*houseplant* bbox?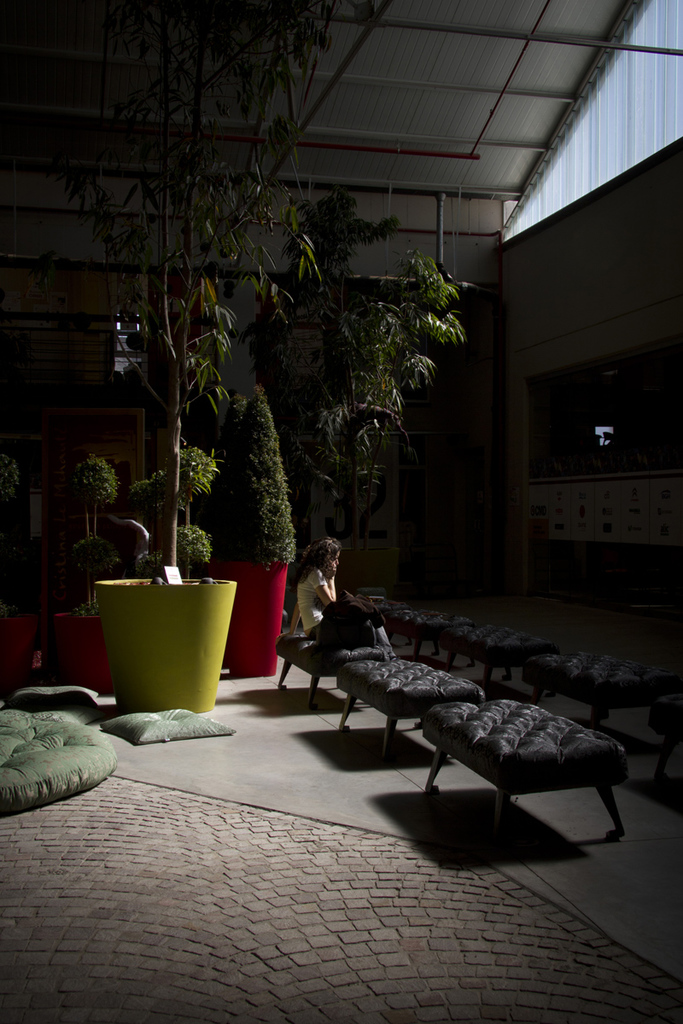
l=36, t=455, r=140, b=696
